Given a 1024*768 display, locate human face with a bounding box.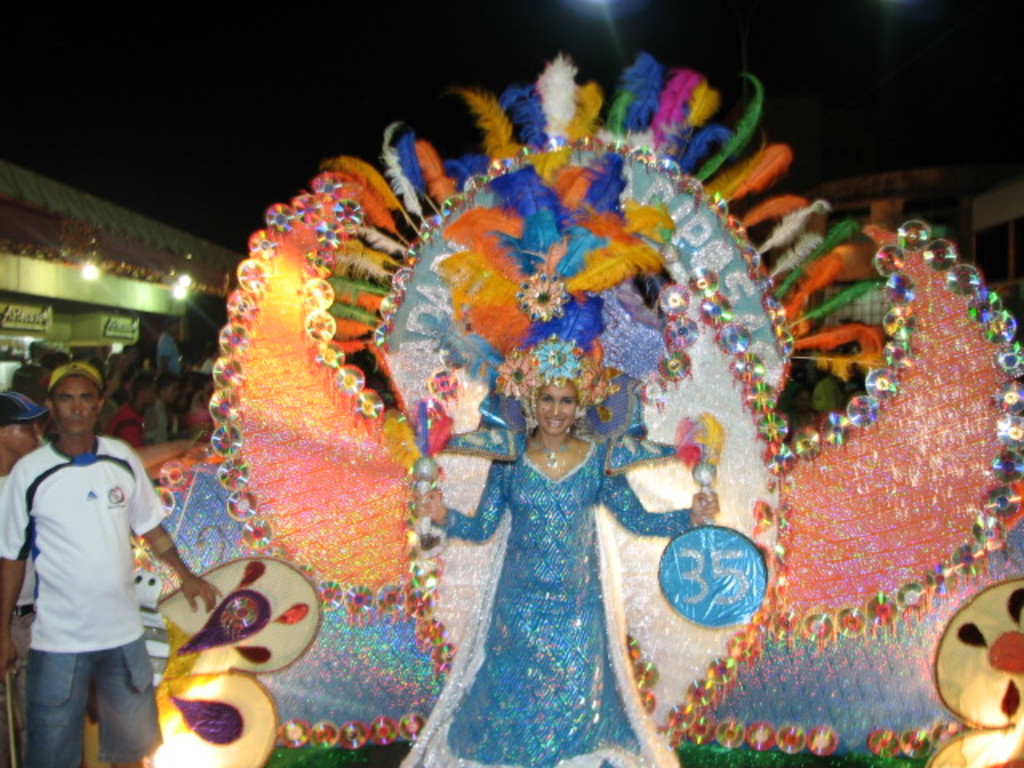
Located: pyautogui.locateOnScreen(163, 384, 176, 405).
